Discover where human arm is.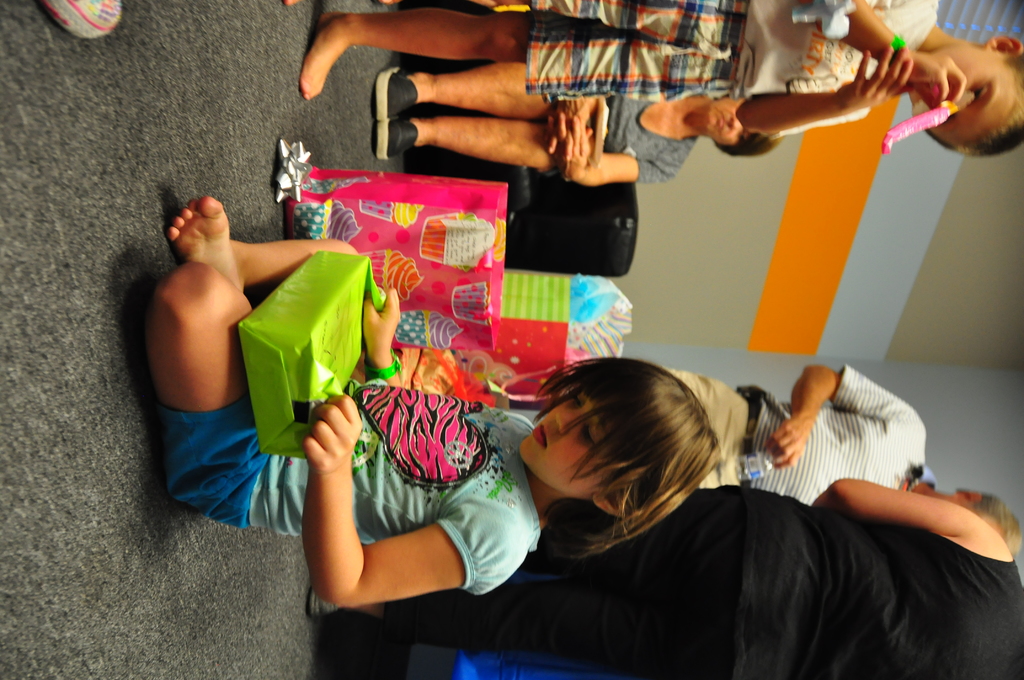
Discovered at (x1=733, y1=48, x2=916, y2=135).
